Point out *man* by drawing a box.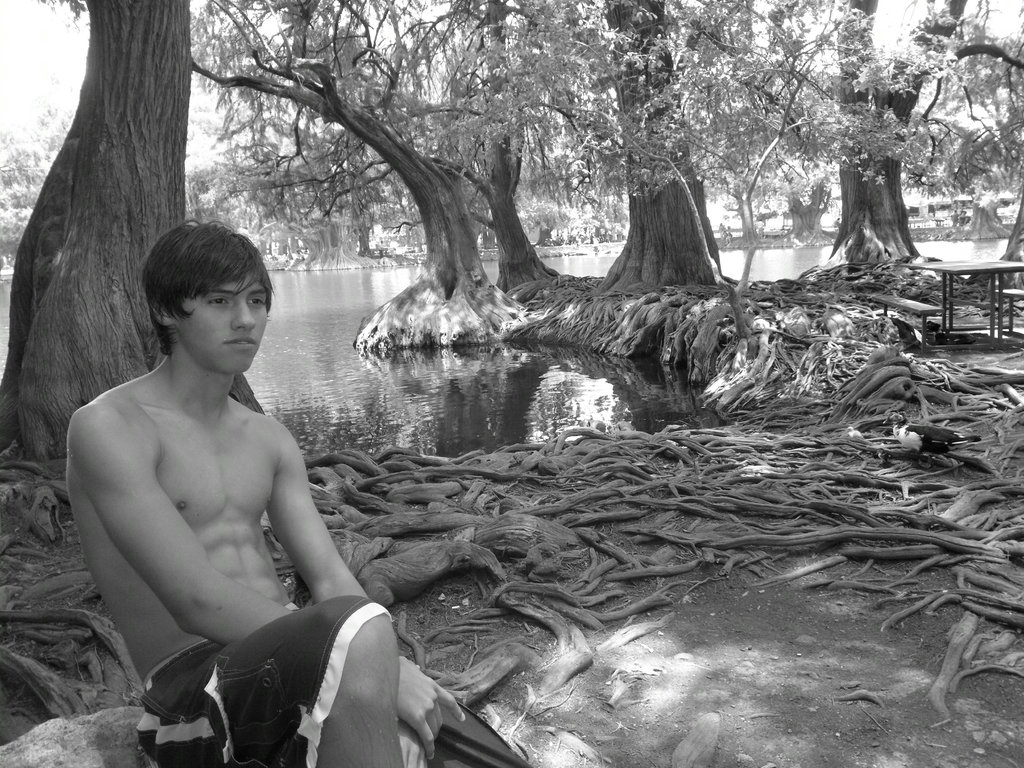
rect(62, 214, 536, 767).
